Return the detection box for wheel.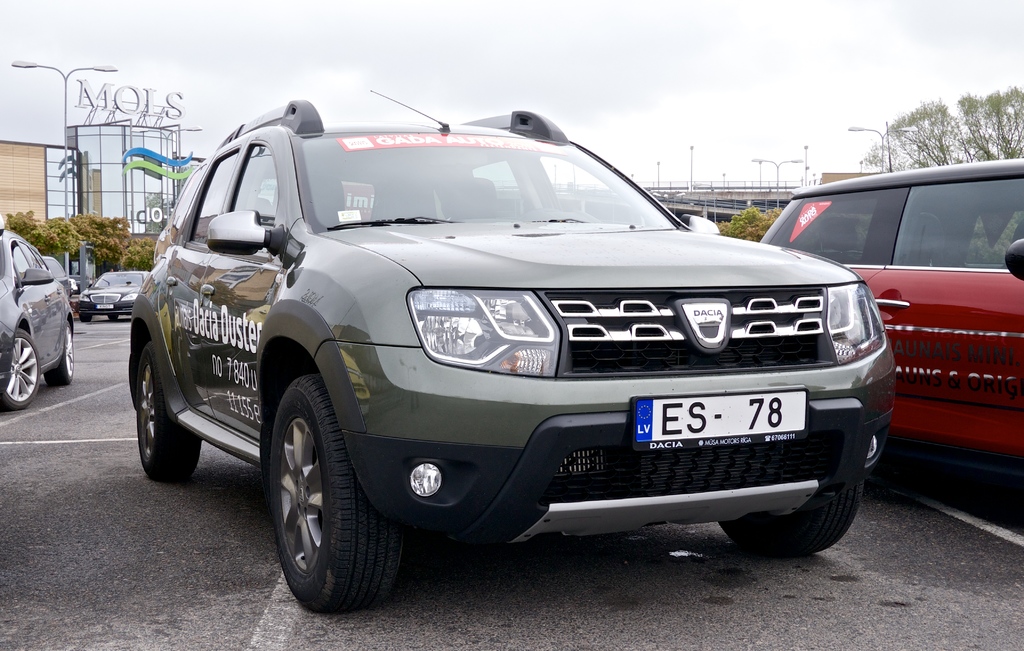
45 312 78 388.
